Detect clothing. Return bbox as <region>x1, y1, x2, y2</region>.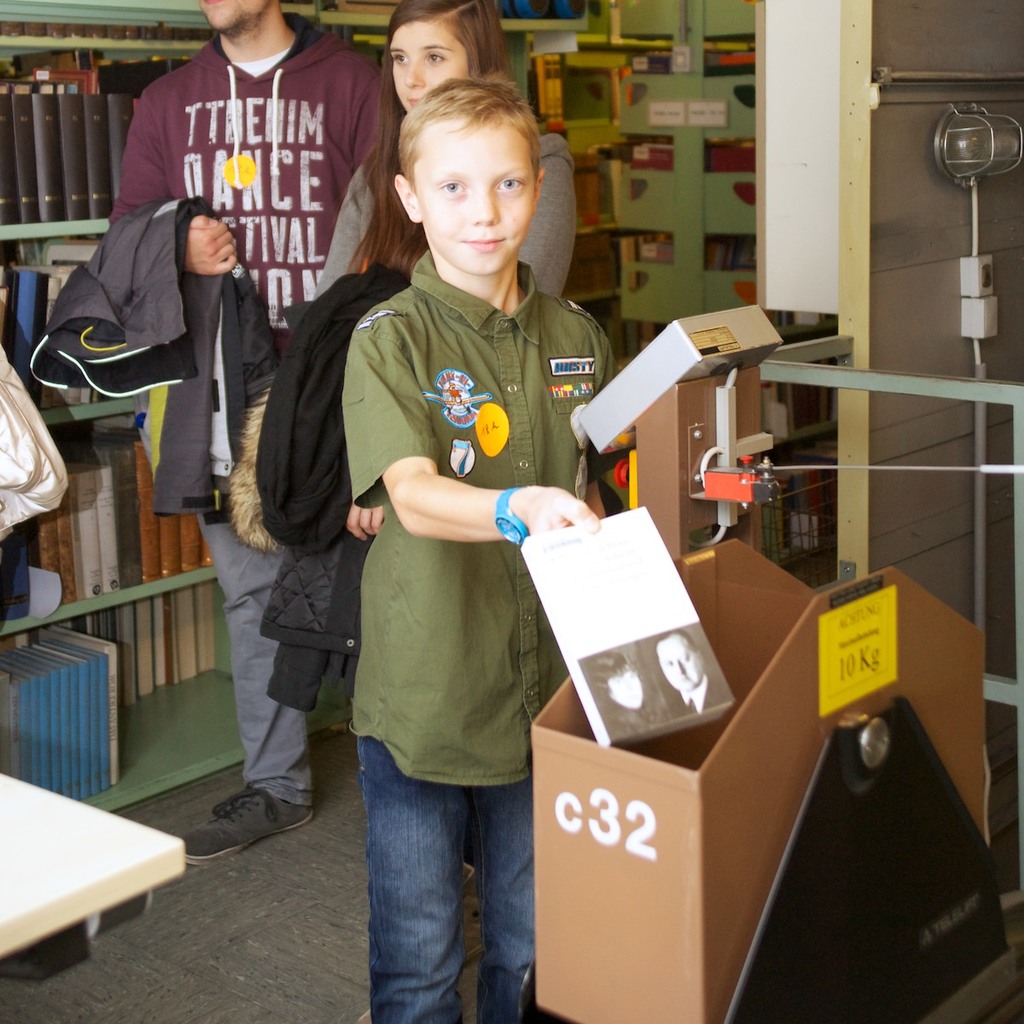
<region>311, 115, 576, 305</region>.
